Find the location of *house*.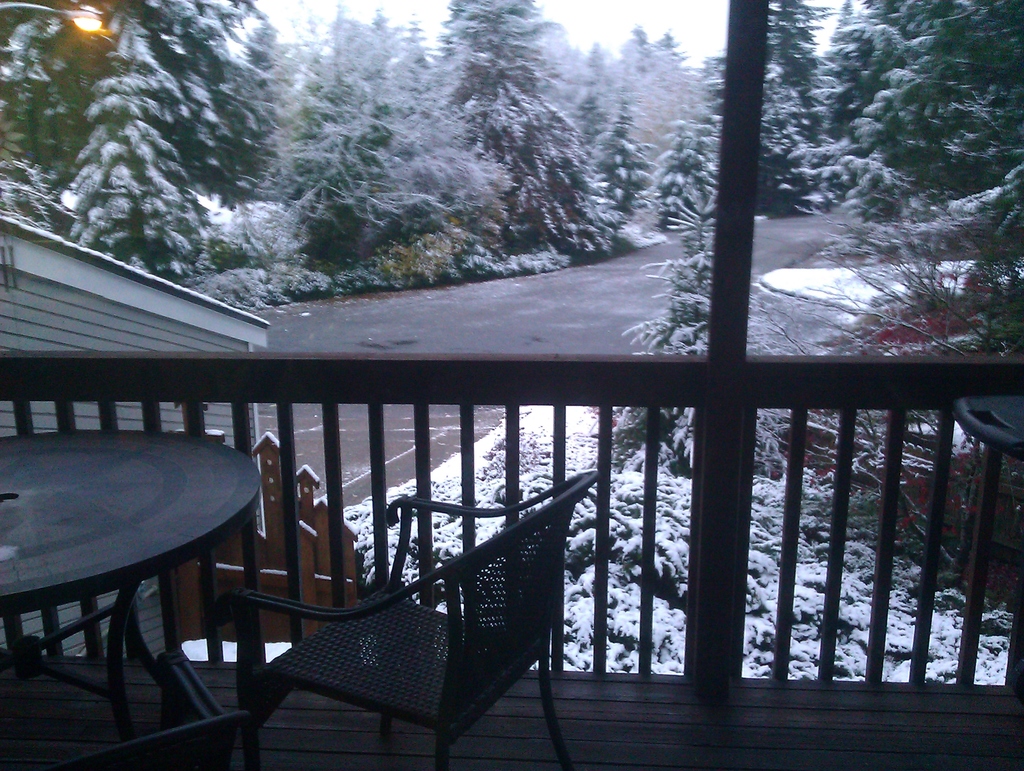
Location: bbox=[0, 136, 1023, 743].
